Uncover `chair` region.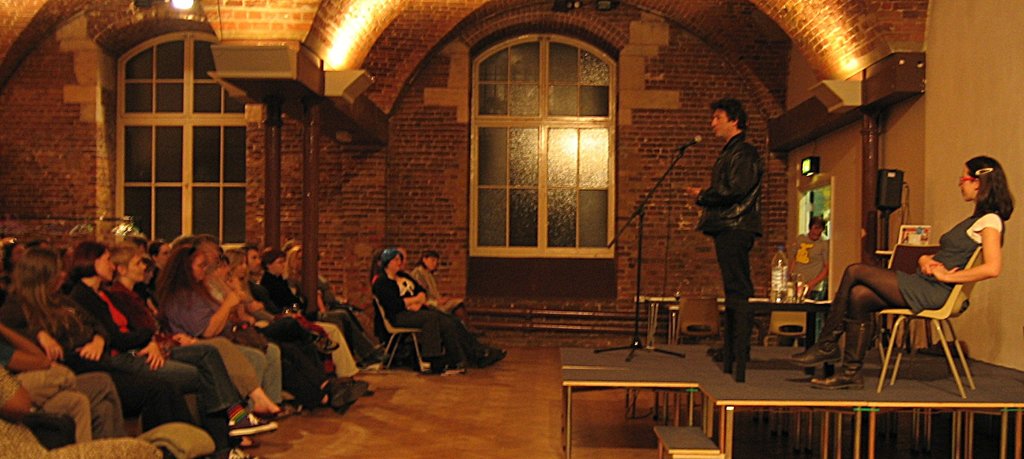
Uncovered: [x1=866, y1=240, x2=945, y2=365].
